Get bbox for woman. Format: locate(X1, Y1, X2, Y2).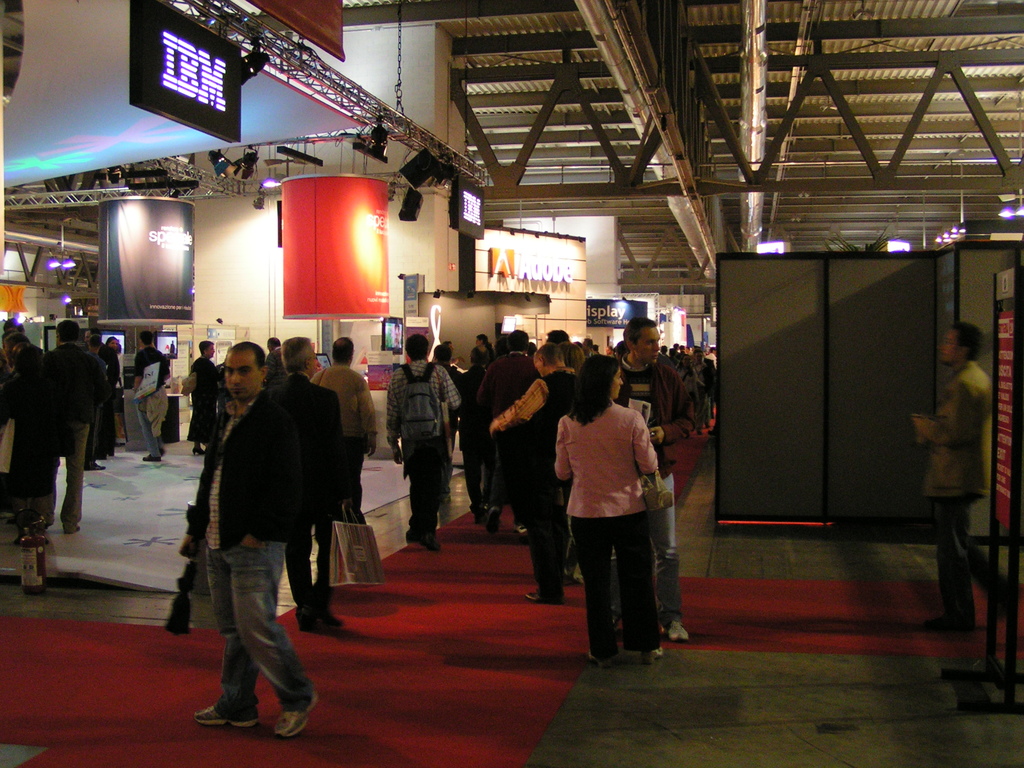
locate(529, 351, 655, 651).
